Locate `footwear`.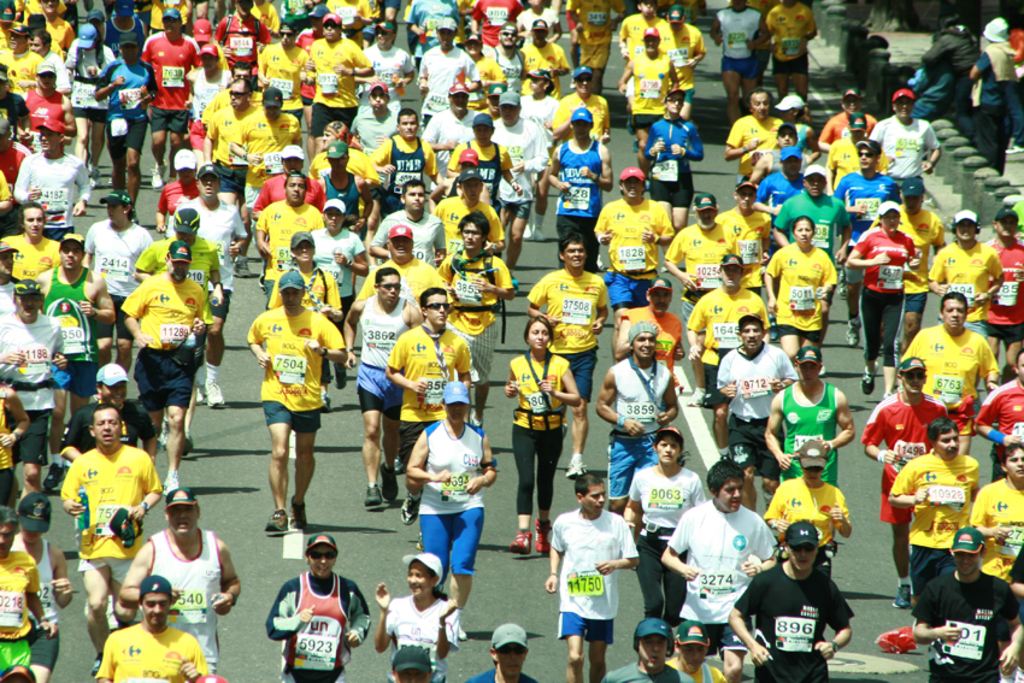
Bounding box: crop(192, 381, 206, 405).
